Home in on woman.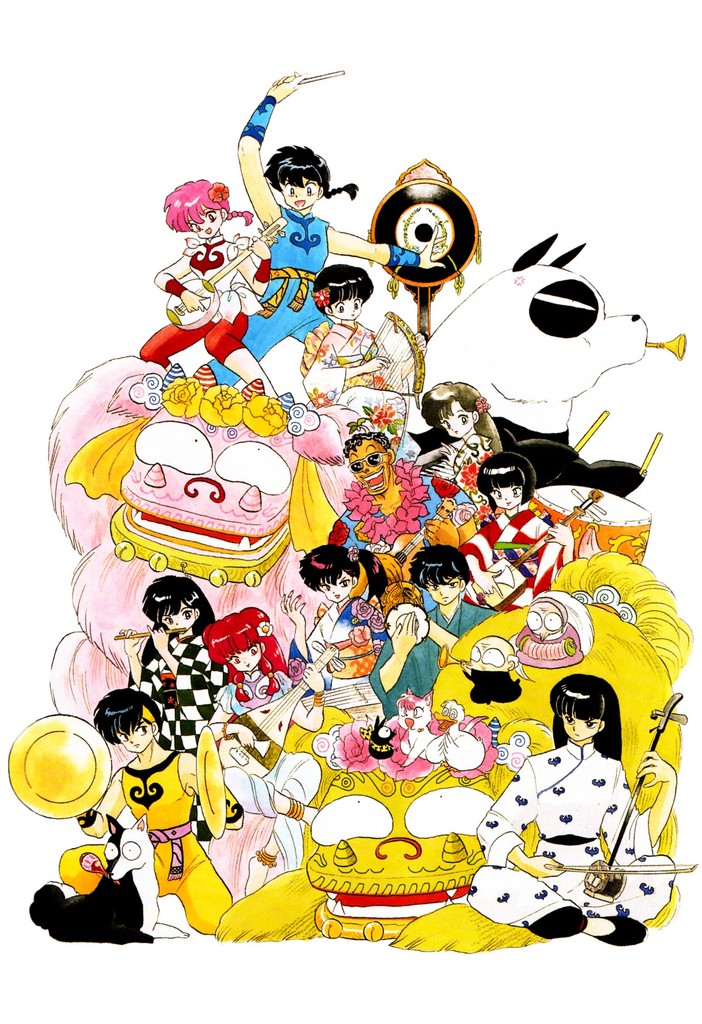
Homed in at 199/605/328/751.
